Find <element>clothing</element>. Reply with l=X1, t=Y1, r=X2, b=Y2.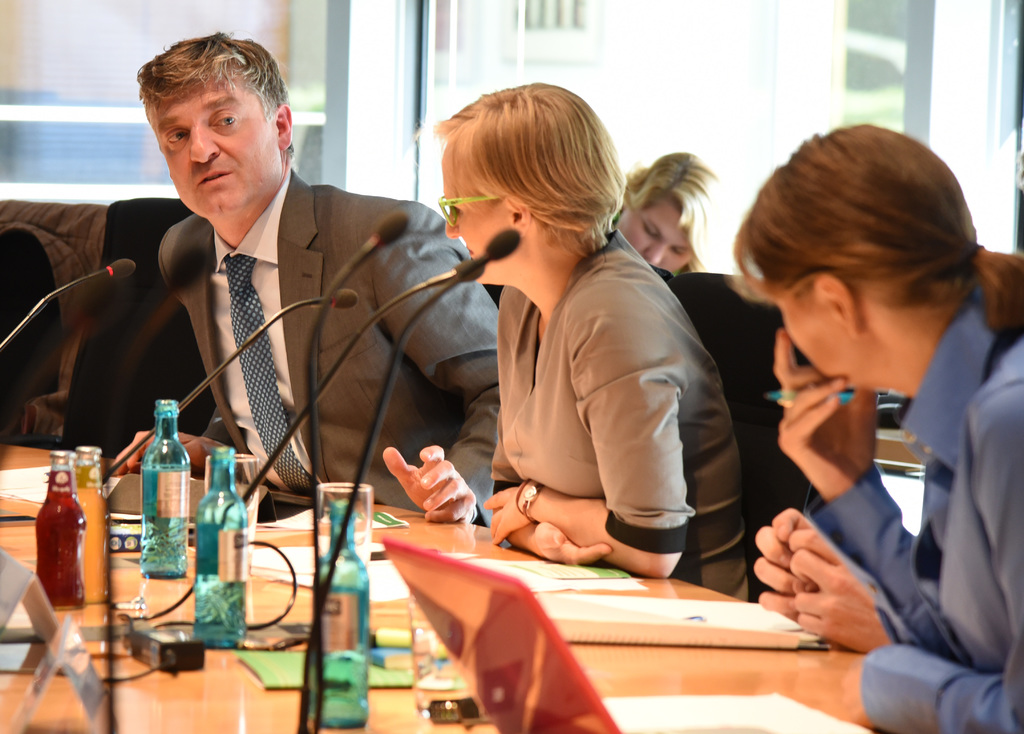
l=794, t=275, r=1023, b=733.
